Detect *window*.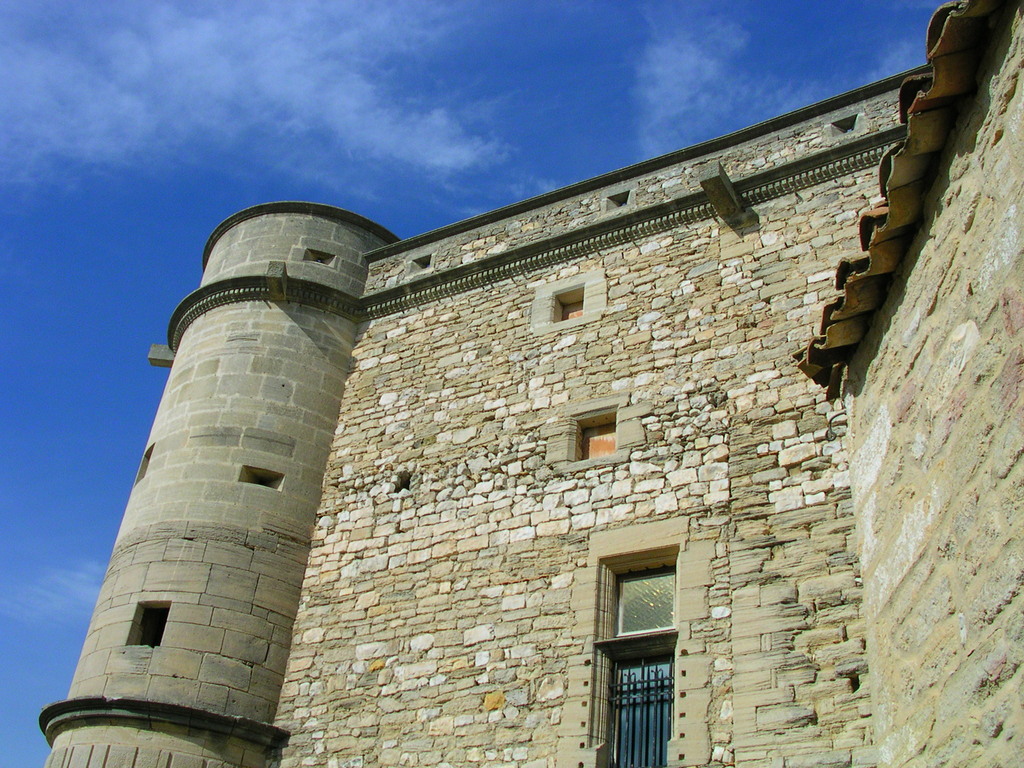
Detected at (left=239, top=461, right=282, bottom=490).
